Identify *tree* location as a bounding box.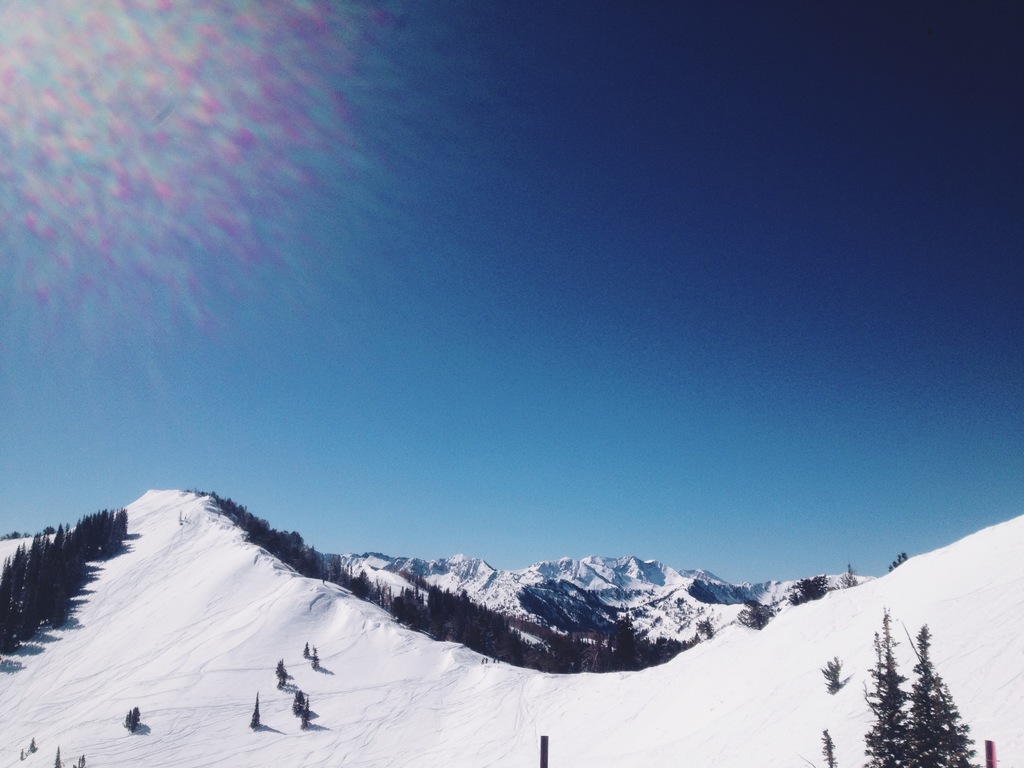
BBox(857, 607, 916, 765).
